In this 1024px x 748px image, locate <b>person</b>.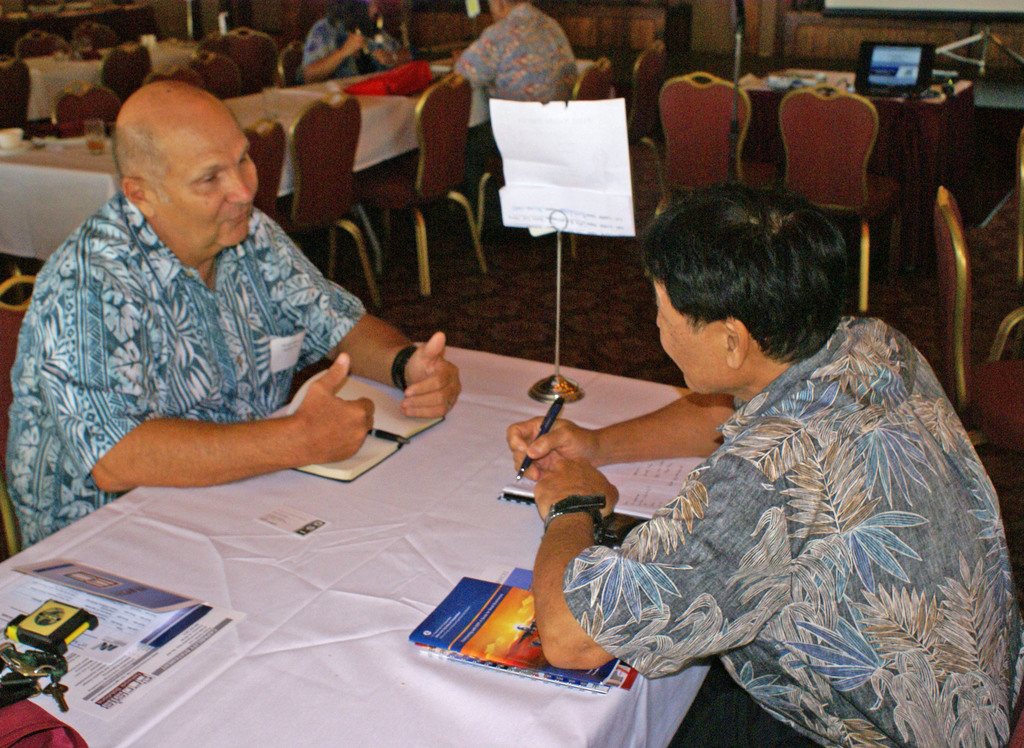
Bounding box: (524, 184, 952, 729).
